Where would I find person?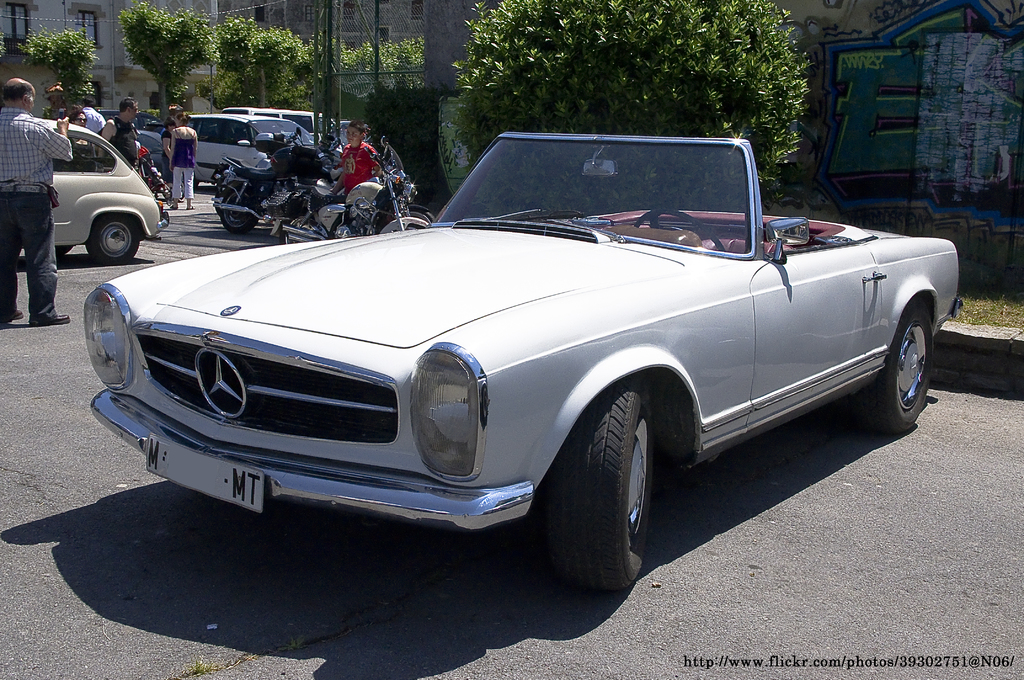
At (left=76, top=95, right=102, bottom=144).
